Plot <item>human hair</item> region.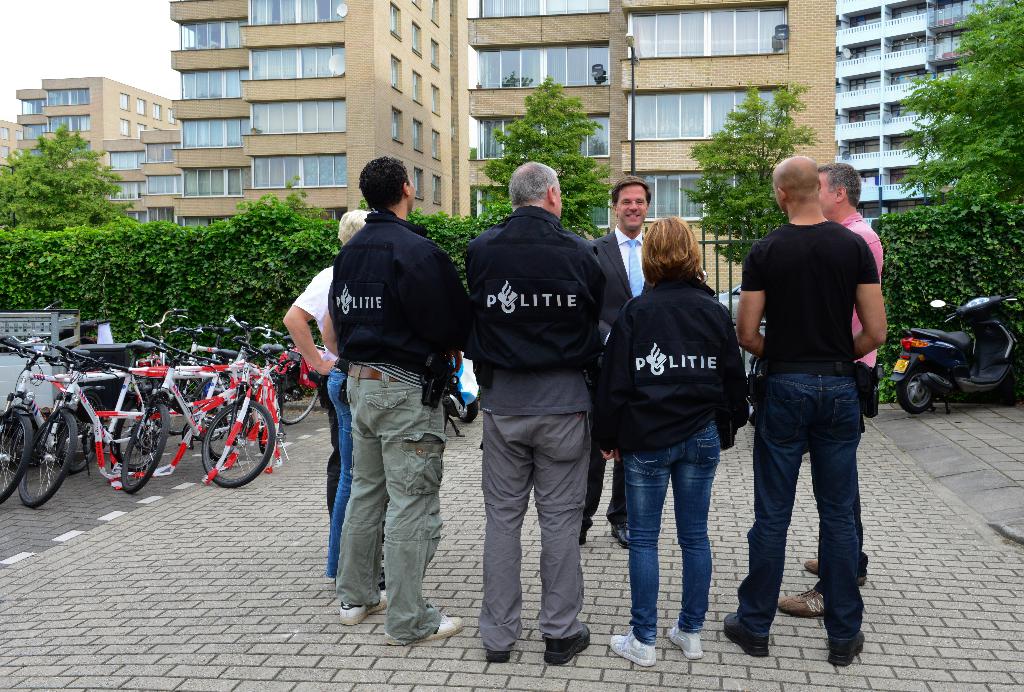
Plotted at locate(820, 161, 860, 209).
